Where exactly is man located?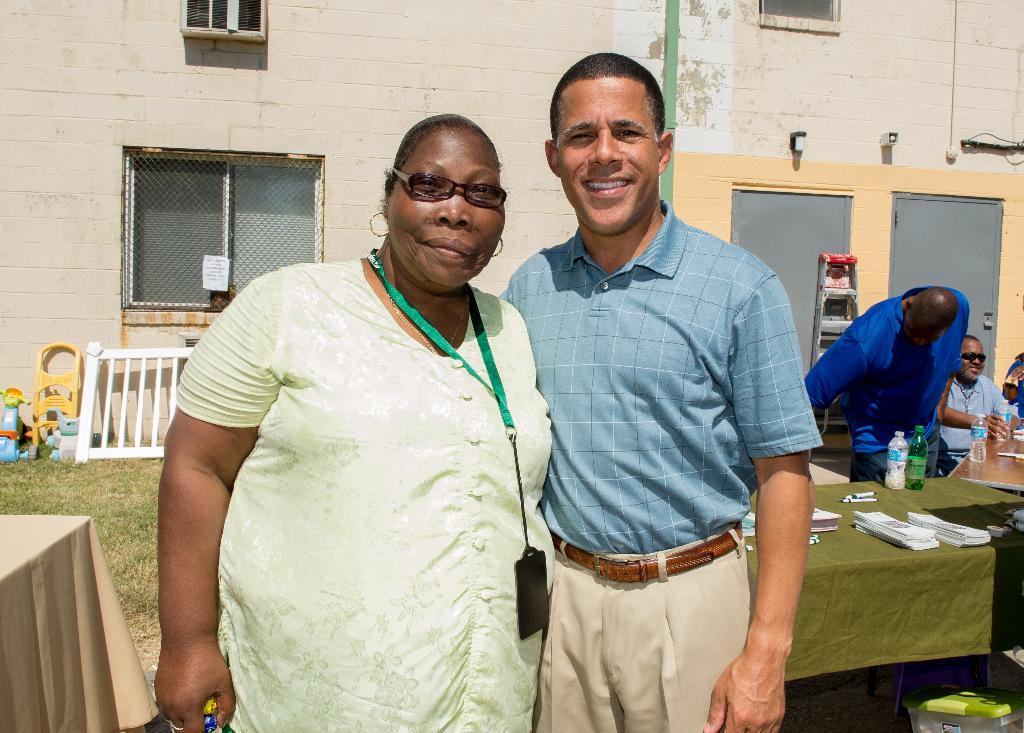
Its bounding box is locate(936, 333, 1017, 479).
